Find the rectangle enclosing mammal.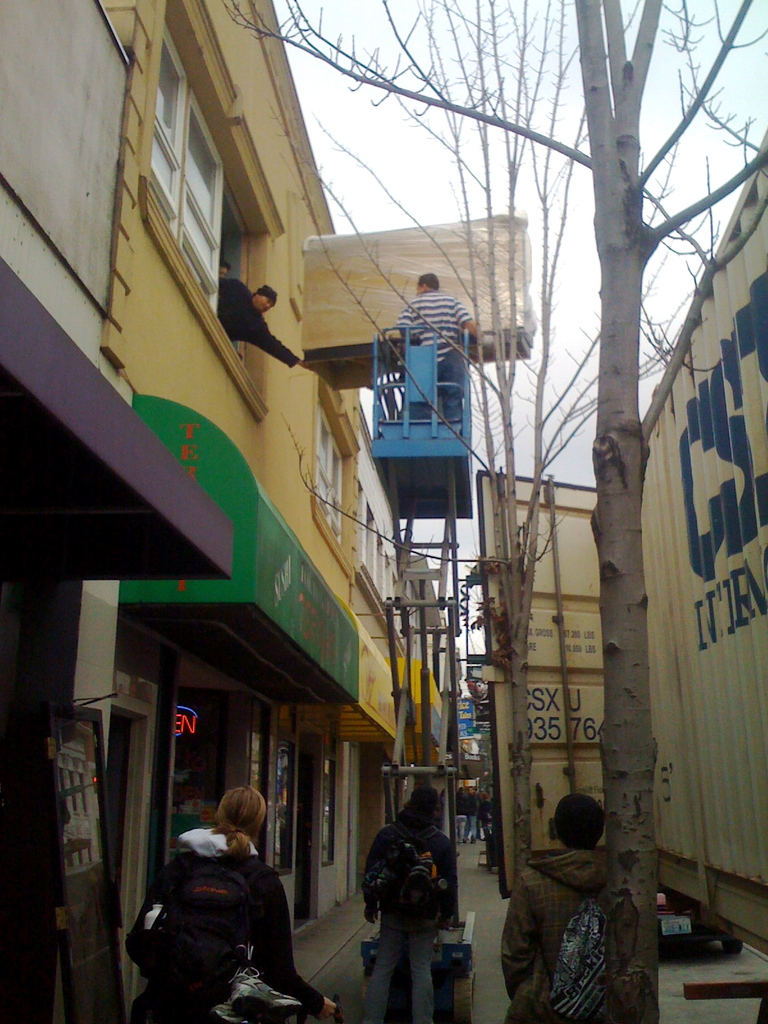
[left=133, top=783, right=333, bottom=1023].
